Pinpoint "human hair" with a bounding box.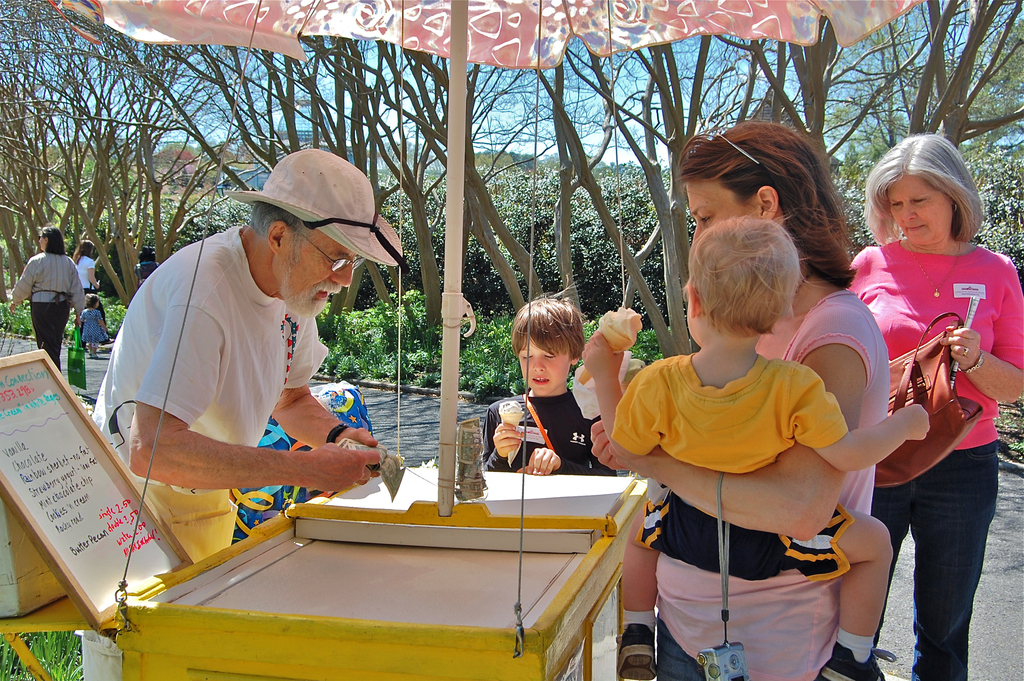
x1=86 y1=291 x2=100 y2=311.
